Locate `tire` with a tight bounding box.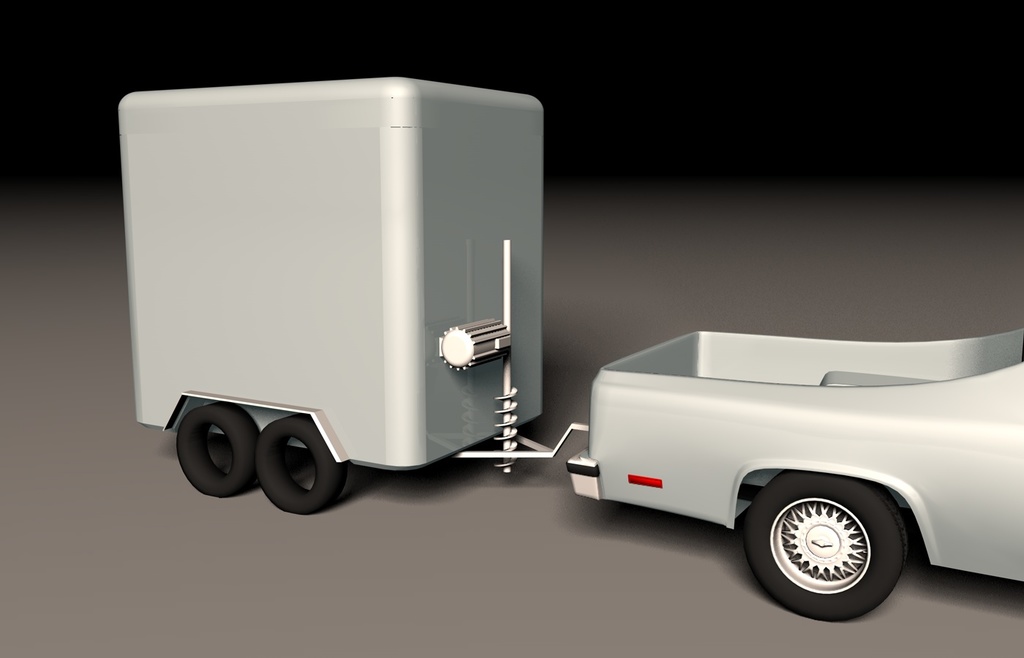
x1=744, y1=485, x2=924, y2=608.
